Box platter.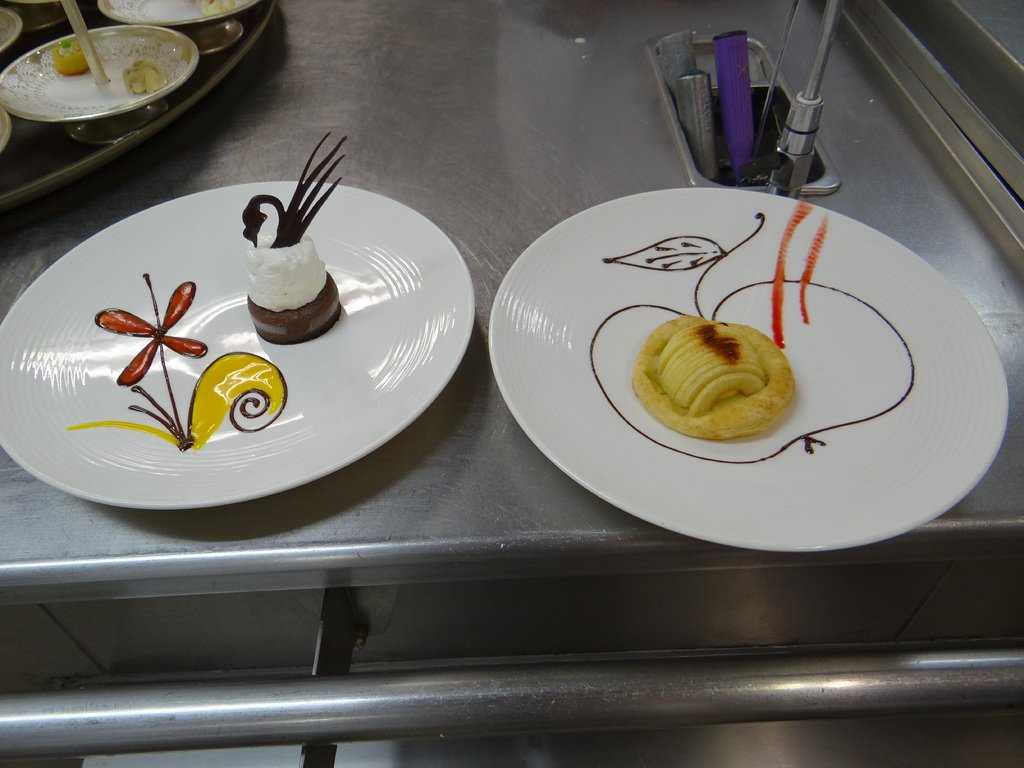
102/0/256/29.
